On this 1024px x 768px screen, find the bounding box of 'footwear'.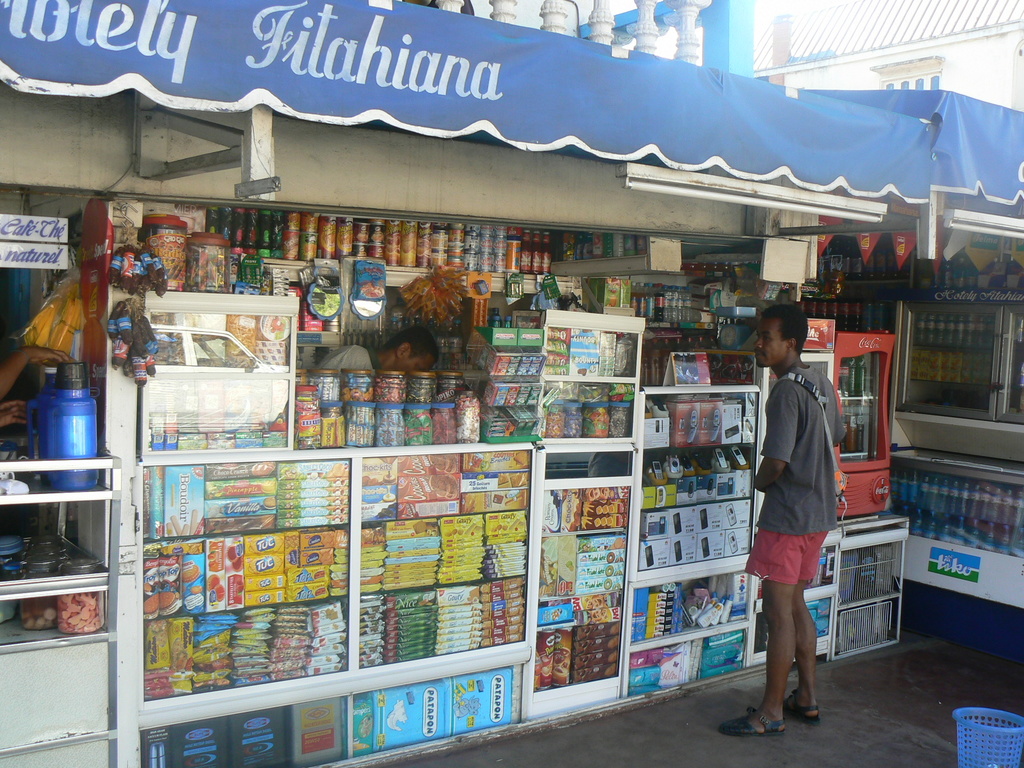
Bounding box: locate(716, 707, 788, 743).
